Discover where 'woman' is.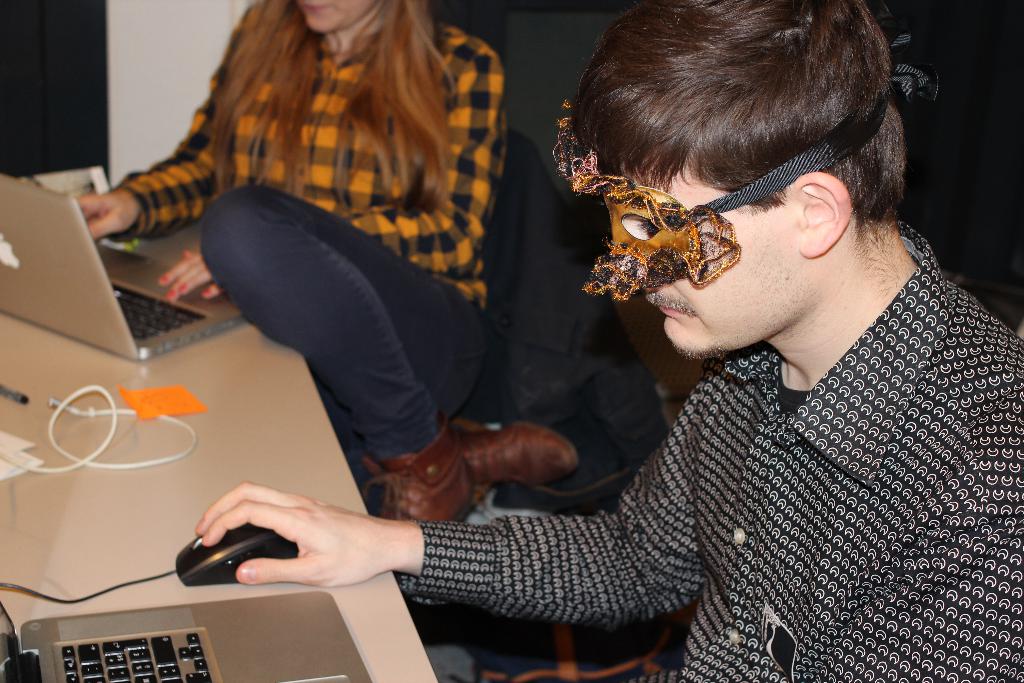
Discovered at (x1=72, y1=0, x2=573, y2=518).
